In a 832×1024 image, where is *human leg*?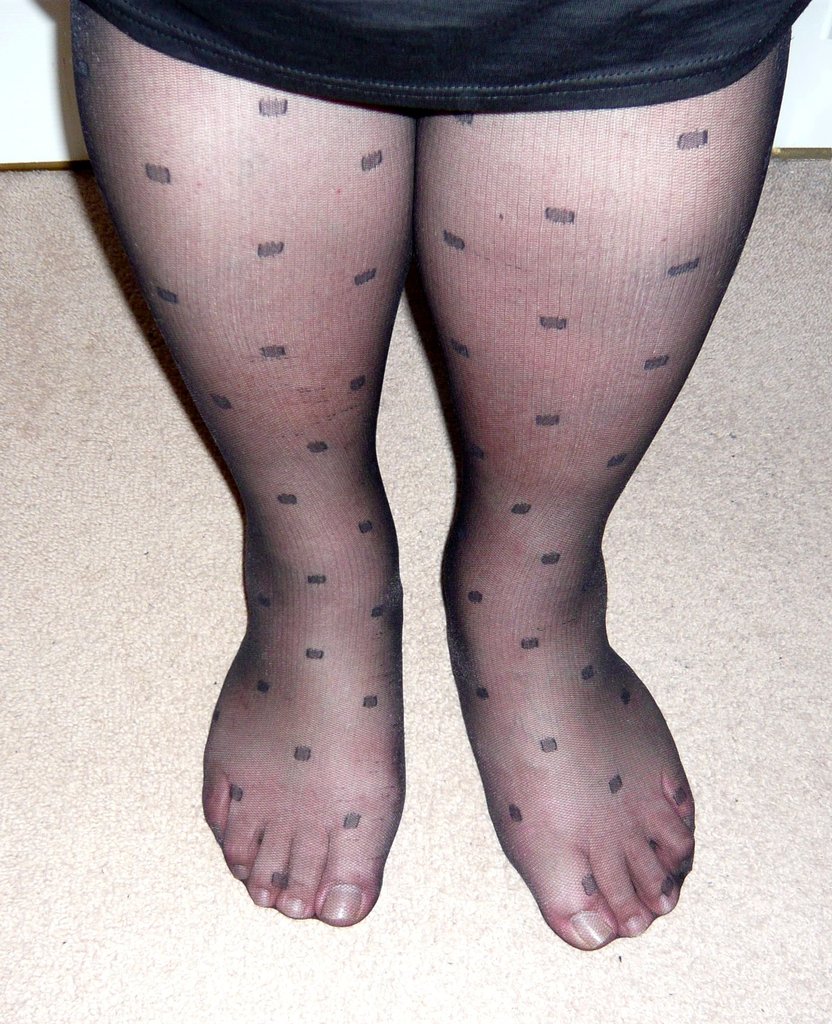
bbox=[72, 0, 415, 930].
